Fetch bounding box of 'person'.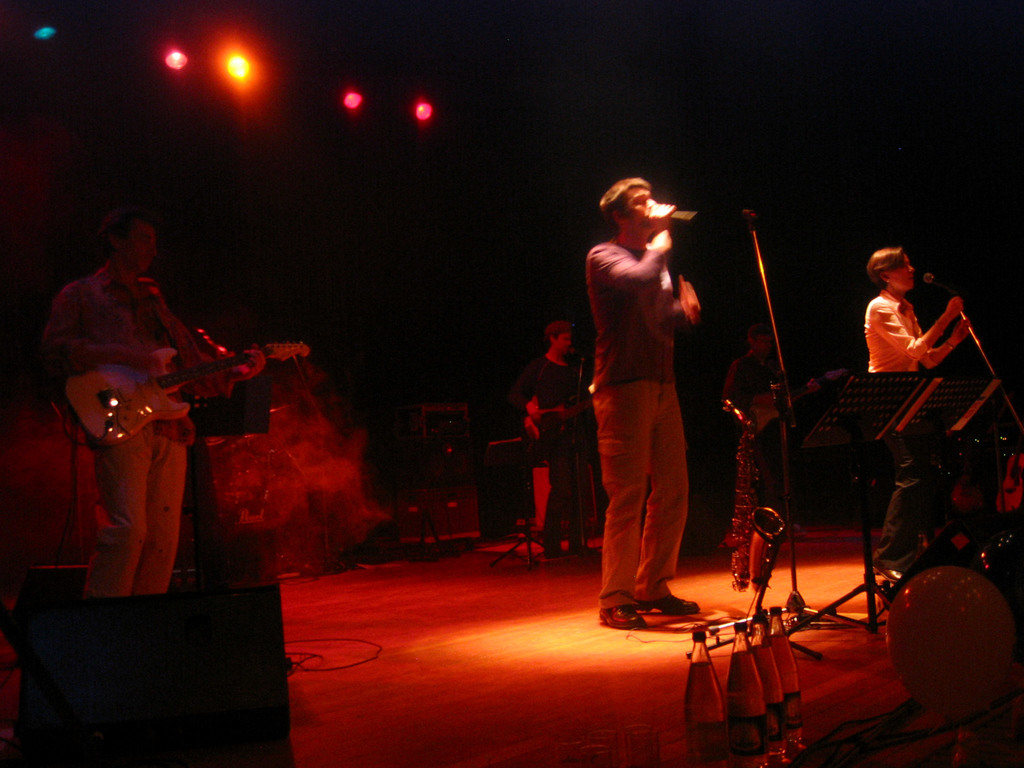
Bbox: box(43, 204, 267, 597).
